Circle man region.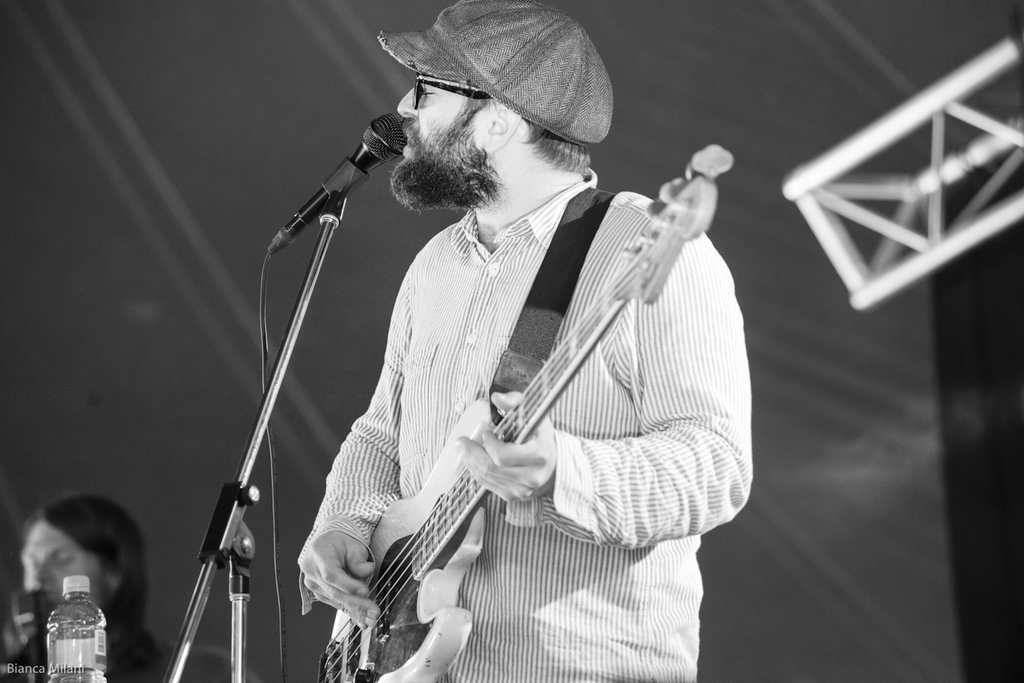
Region: 294, 0, 755, 682.
